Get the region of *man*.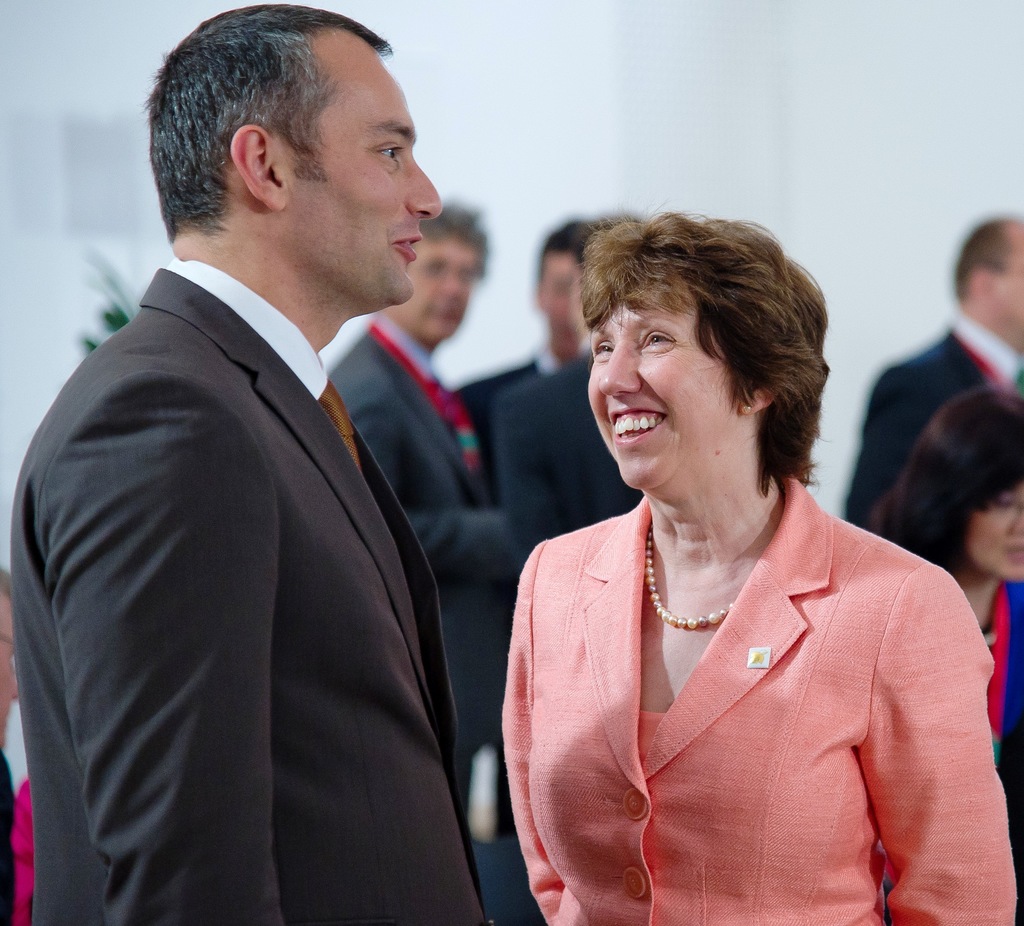
<region>491, 285, 662, 597</region>.
